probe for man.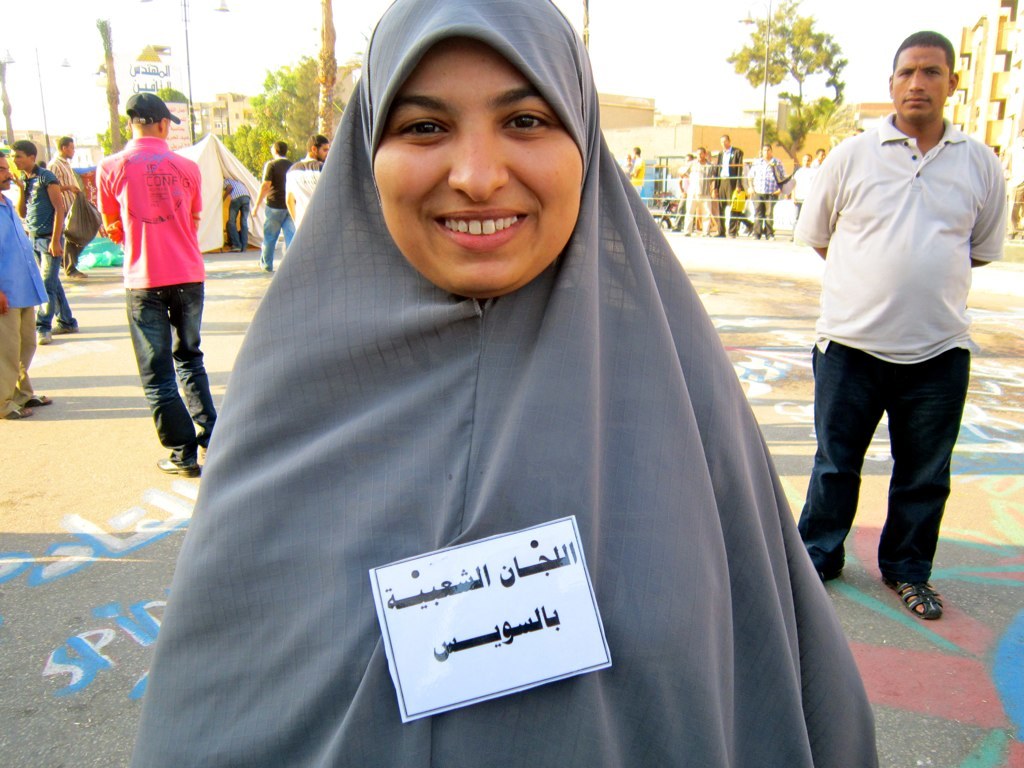
Probe result: (x1=790, y1=37, x2=988, y2=662).
